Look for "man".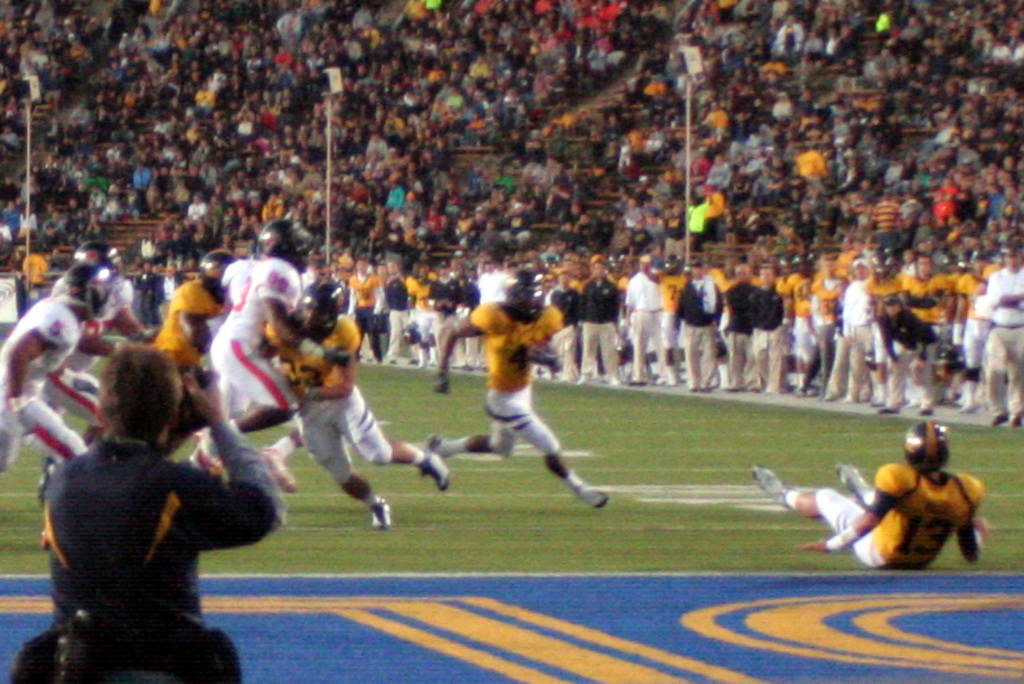
Found: crop(749, 422, 992, 574).
